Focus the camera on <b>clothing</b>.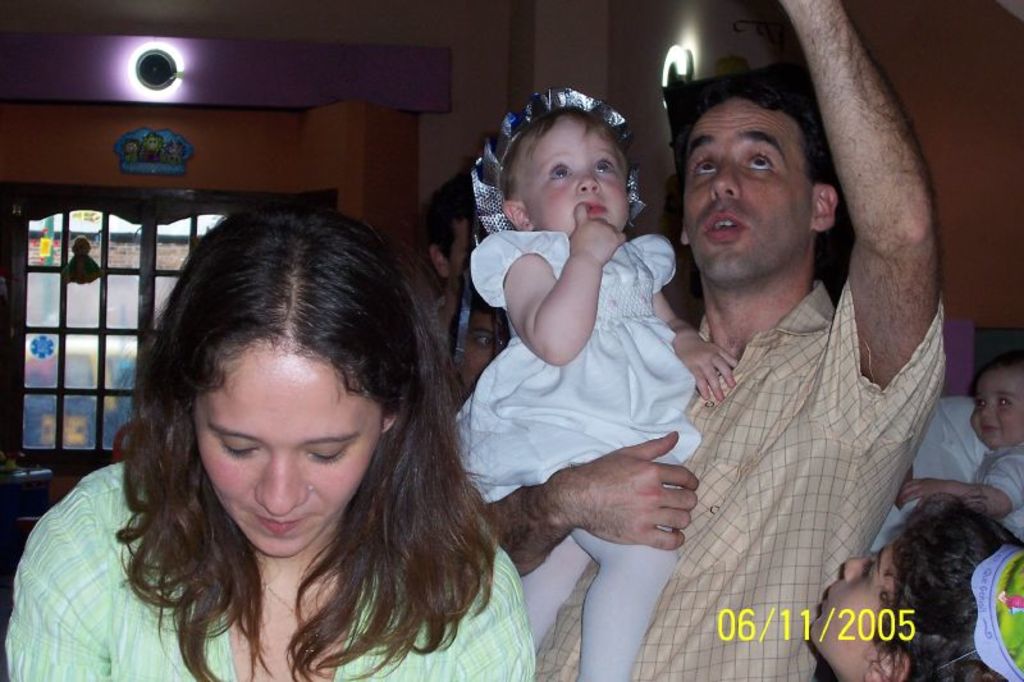
Focus region: (973, 441, 1023, 541).
